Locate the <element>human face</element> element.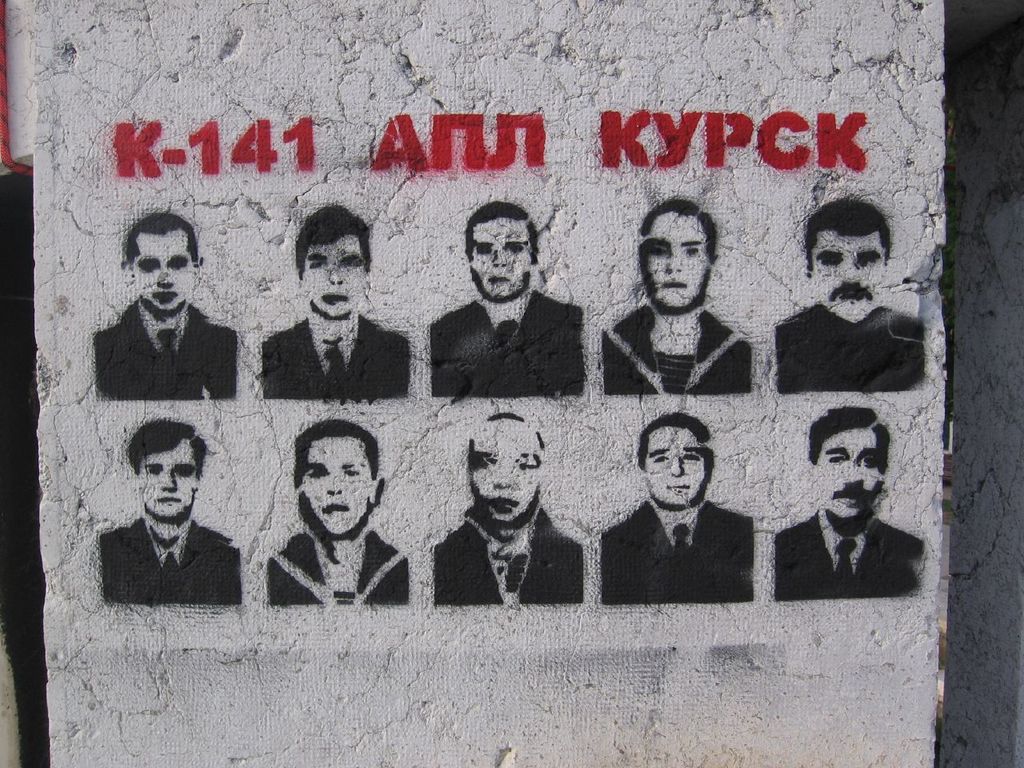
Element bbox: rect(810, 232, 884, 324).
